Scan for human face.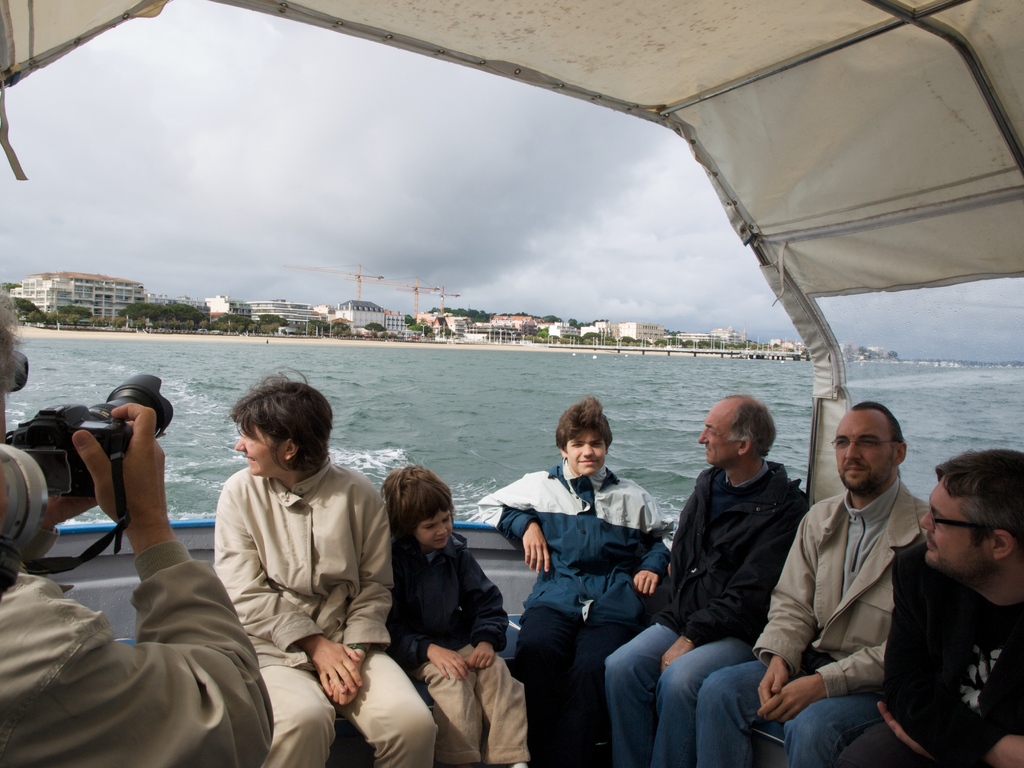
Scan result: <bbox>700, 402, 741, 467</bbox>.
